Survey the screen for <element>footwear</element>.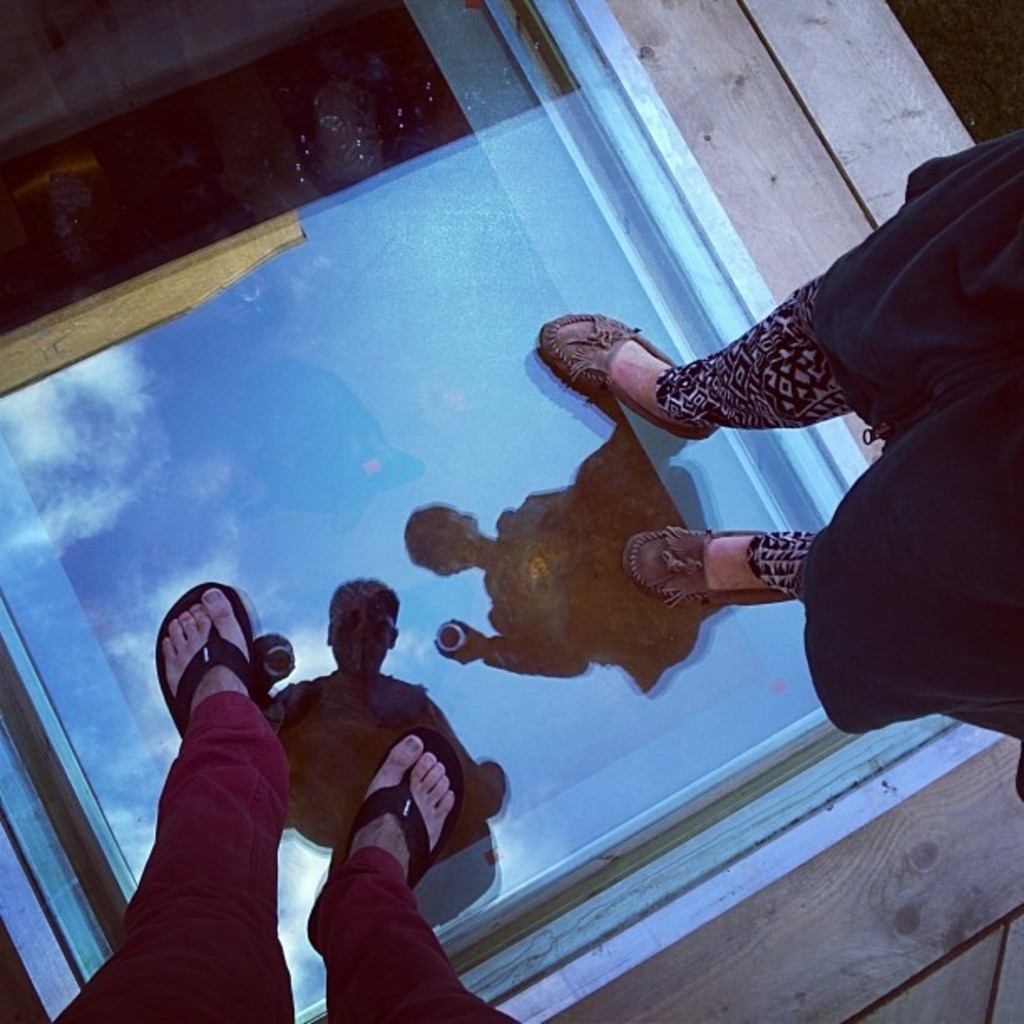
Survey found: pyautogui.locateOnScreen(144, 592, 258, 768).
